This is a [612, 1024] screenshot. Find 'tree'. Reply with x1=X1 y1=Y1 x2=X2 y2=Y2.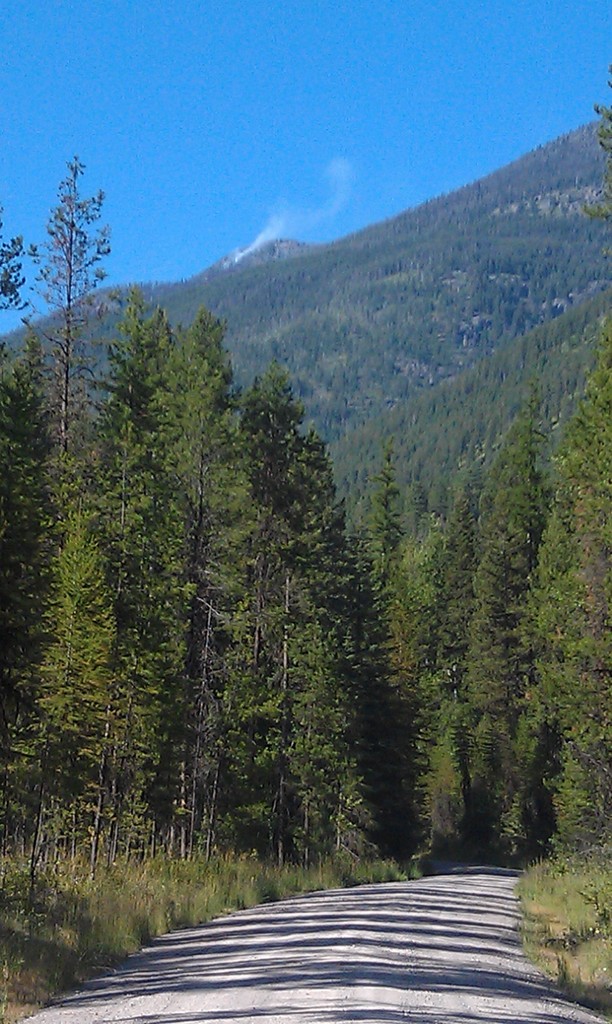
x1=12 y1=147 x2=130 y2=532.
